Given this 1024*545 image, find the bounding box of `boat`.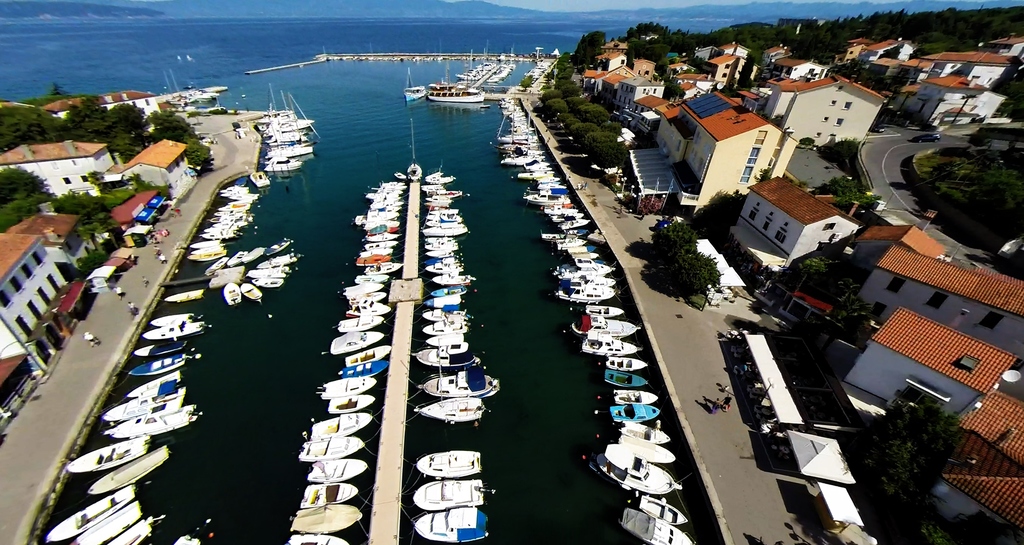
l=124, t=354, r=186, b=374.
